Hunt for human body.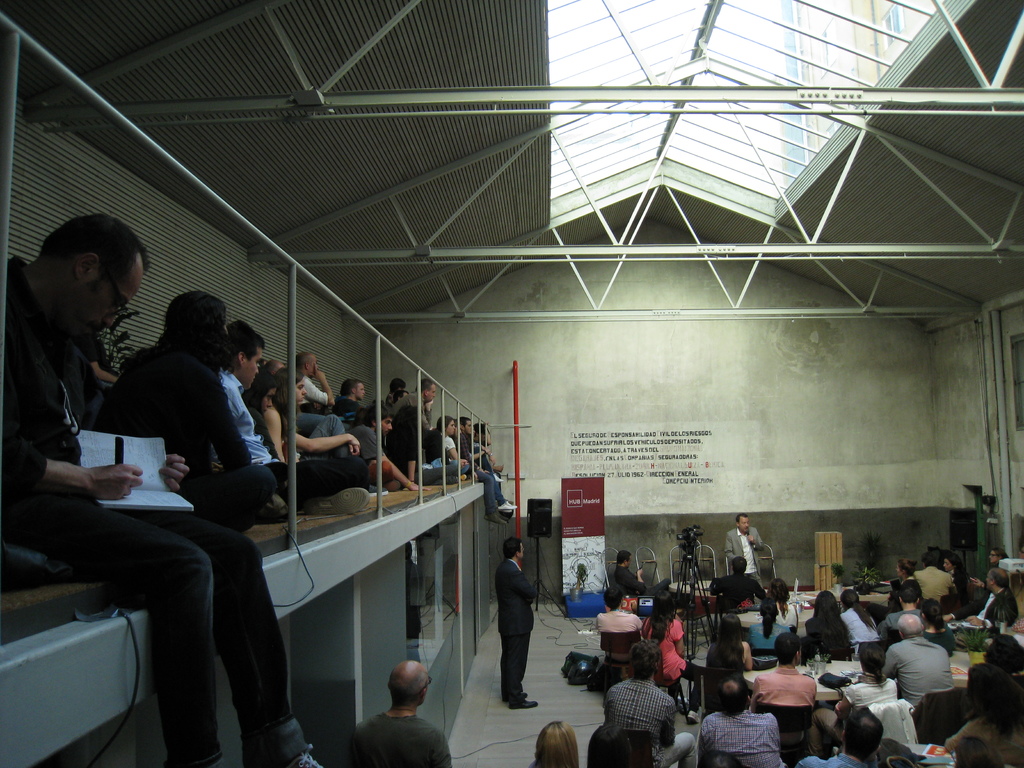
Hunted down at 944/552/968/600.
